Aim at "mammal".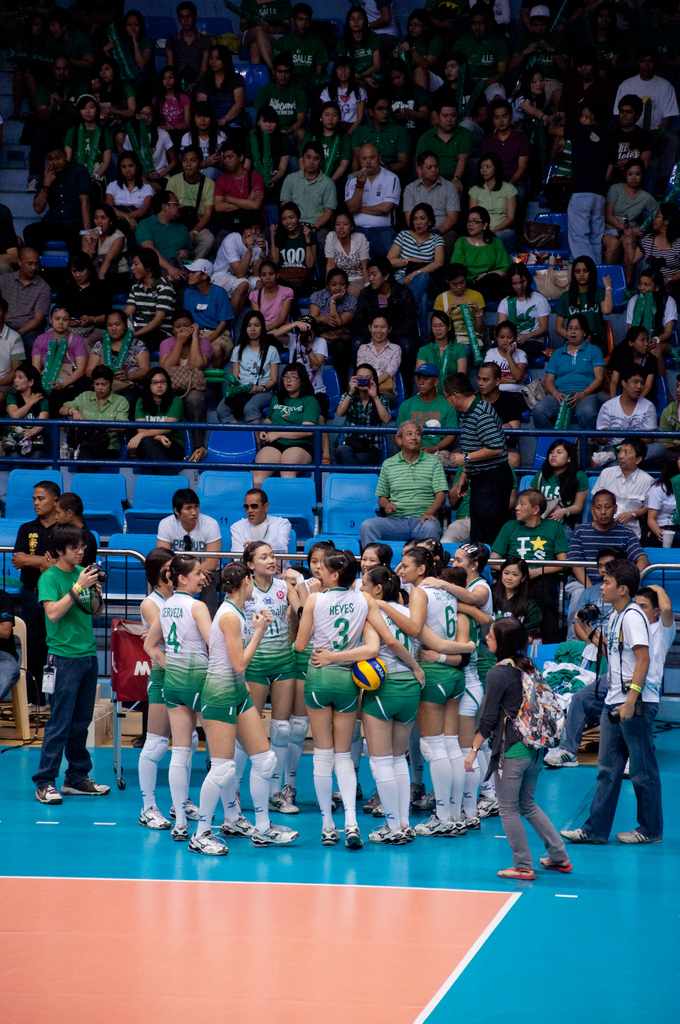
Aimed at bbox=(163, 0, 212, 79).
